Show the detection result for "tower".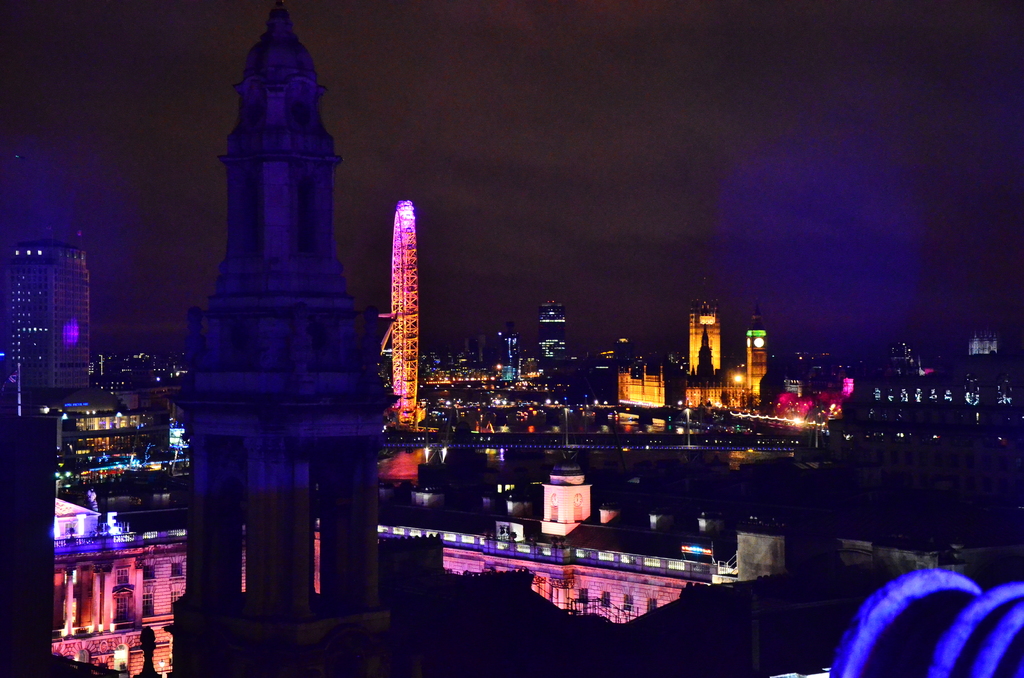
box=[393, 201, 419, 426].
